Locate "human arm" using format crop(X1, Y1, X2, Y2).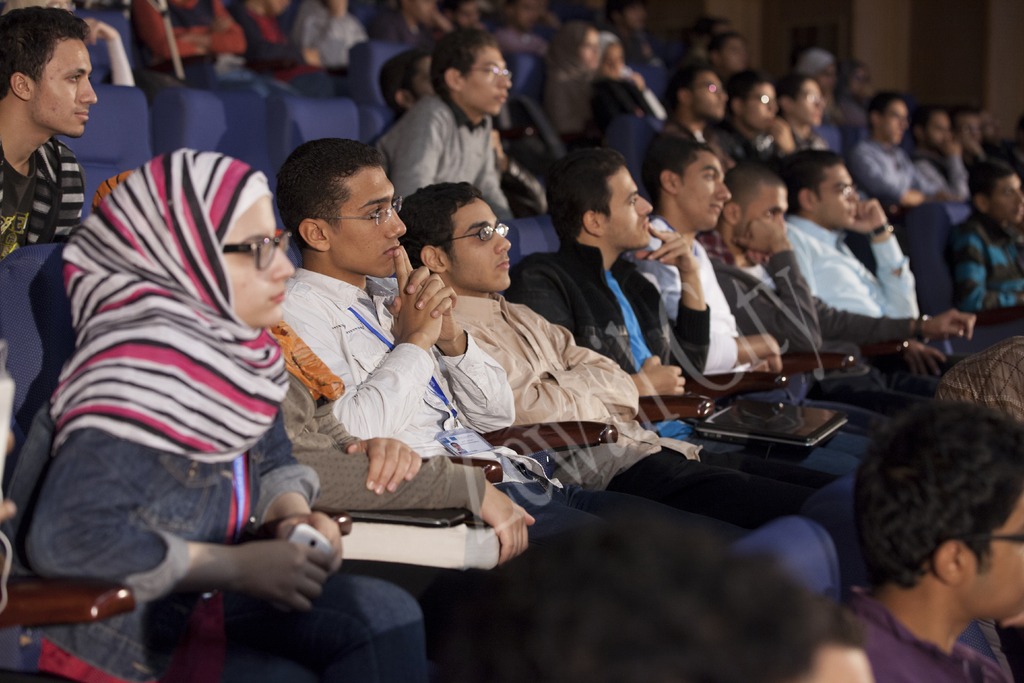
crop(378, 235, 528, 440).
